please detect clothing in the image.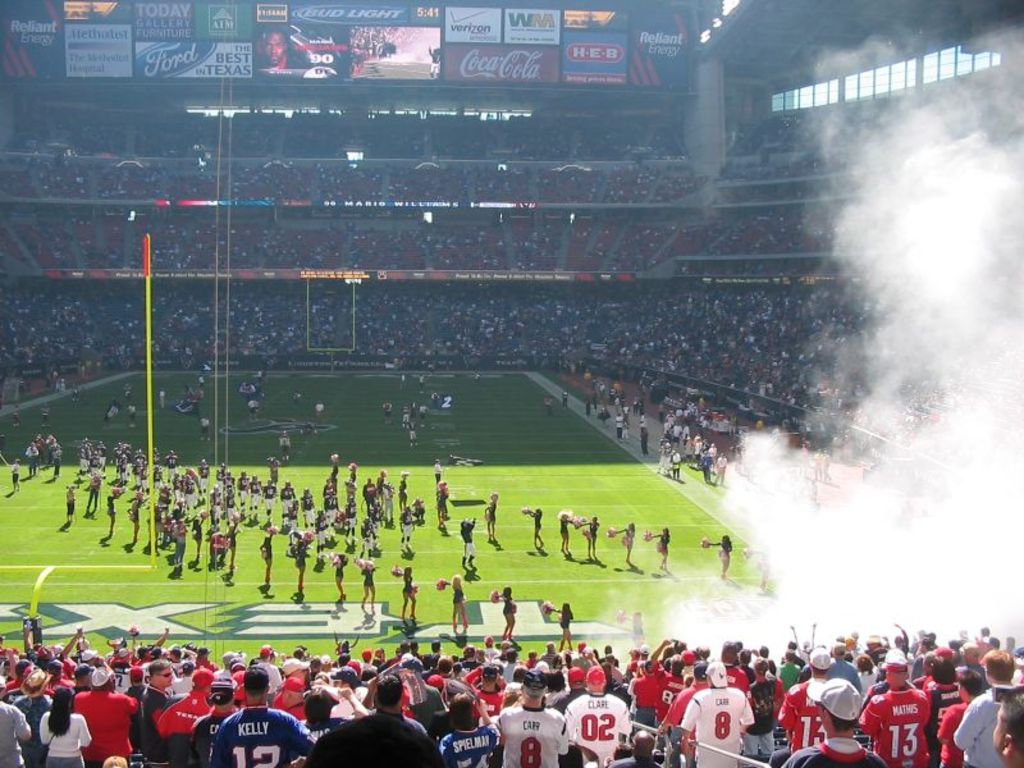
<box>179,385,207,411</box>.
